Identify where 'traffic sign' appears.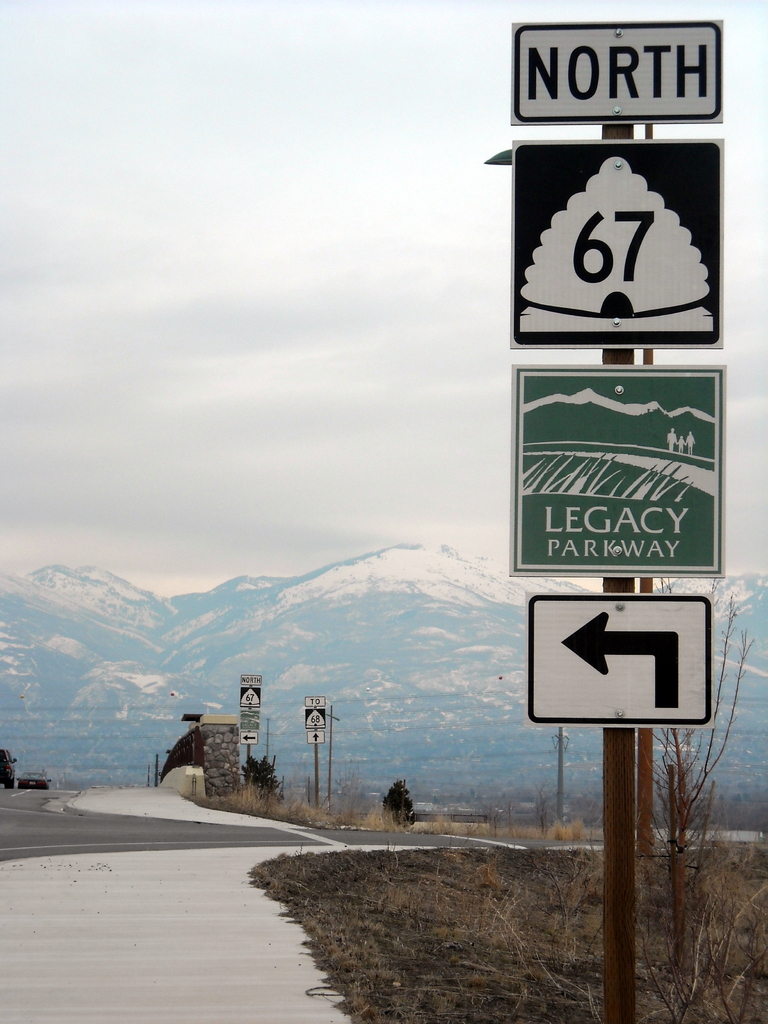
Appears at <bbox>240, 687, 261, 706</bbox>.
